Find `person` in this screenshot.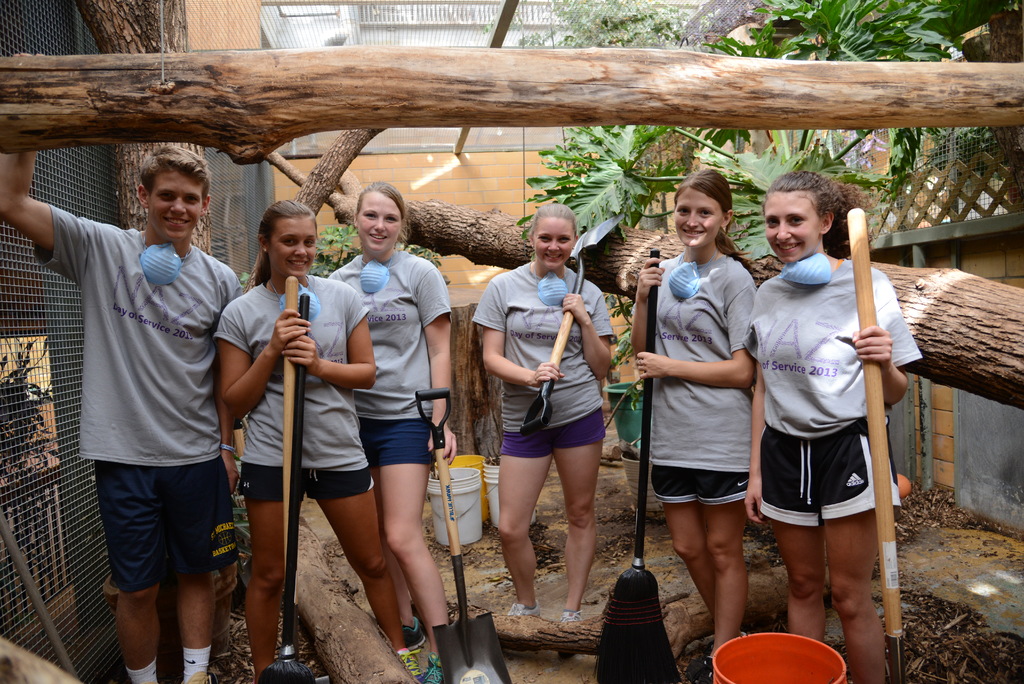
The bounding box for `person` is <region>0, 54, 259, 683</region>.
